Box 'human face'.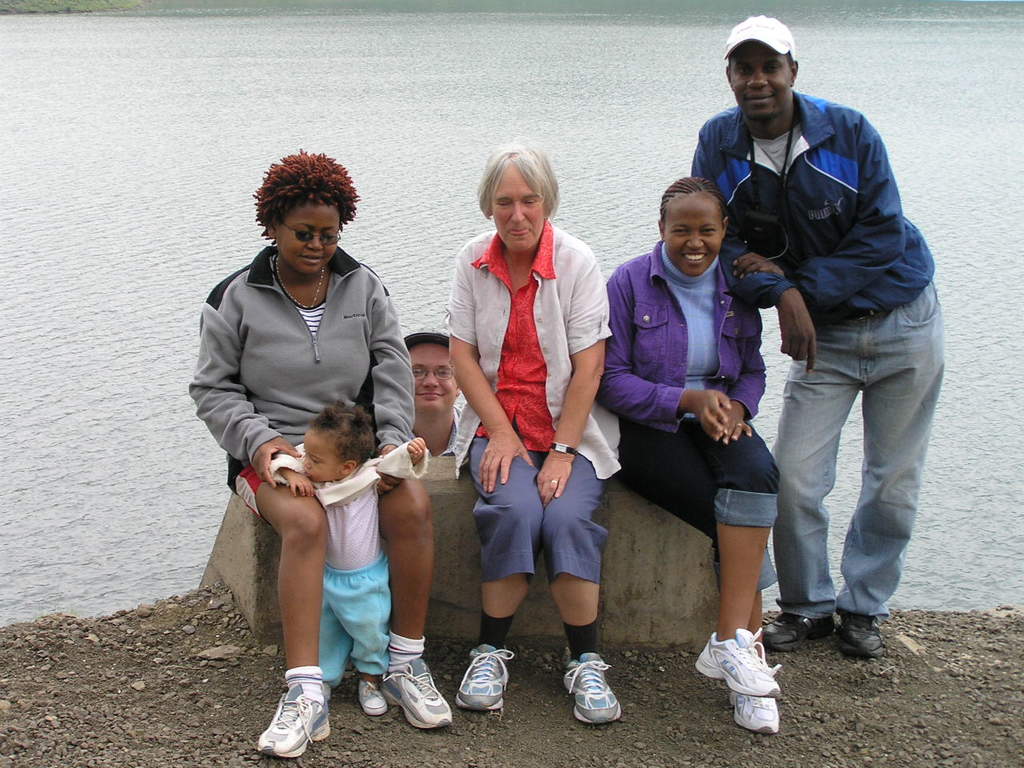
rect(662, 186, 720, 277).
